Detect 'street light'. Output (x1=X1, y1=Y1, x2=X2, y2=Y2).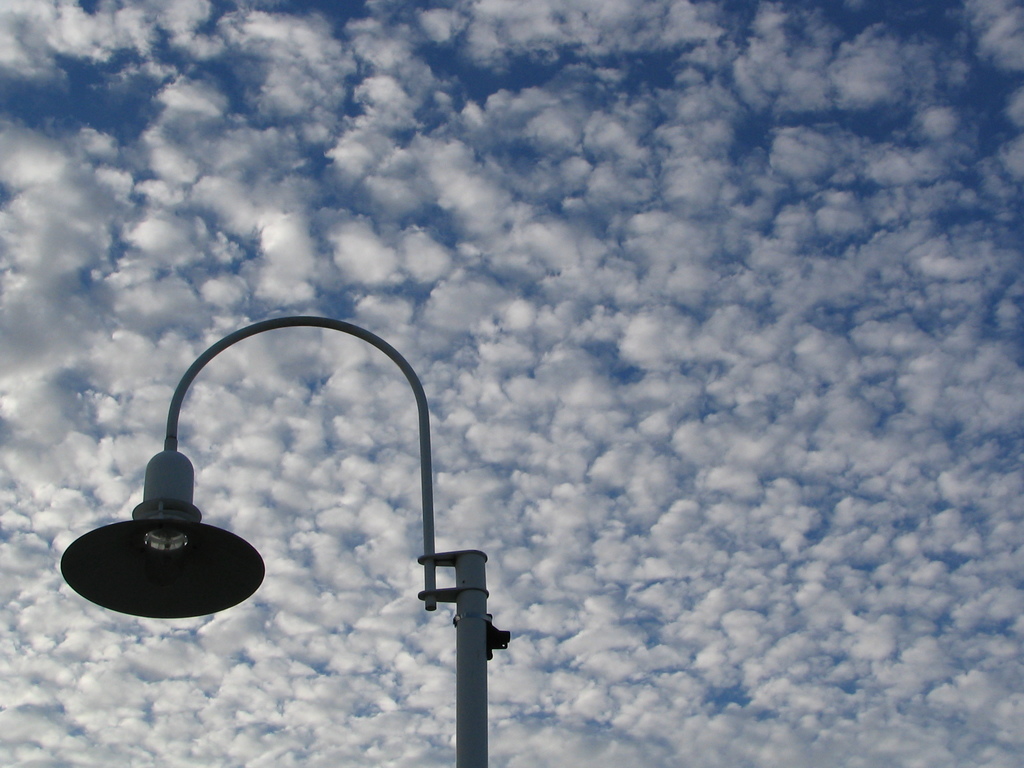
(x1=57, y1=303, x2=463, y2=737).
